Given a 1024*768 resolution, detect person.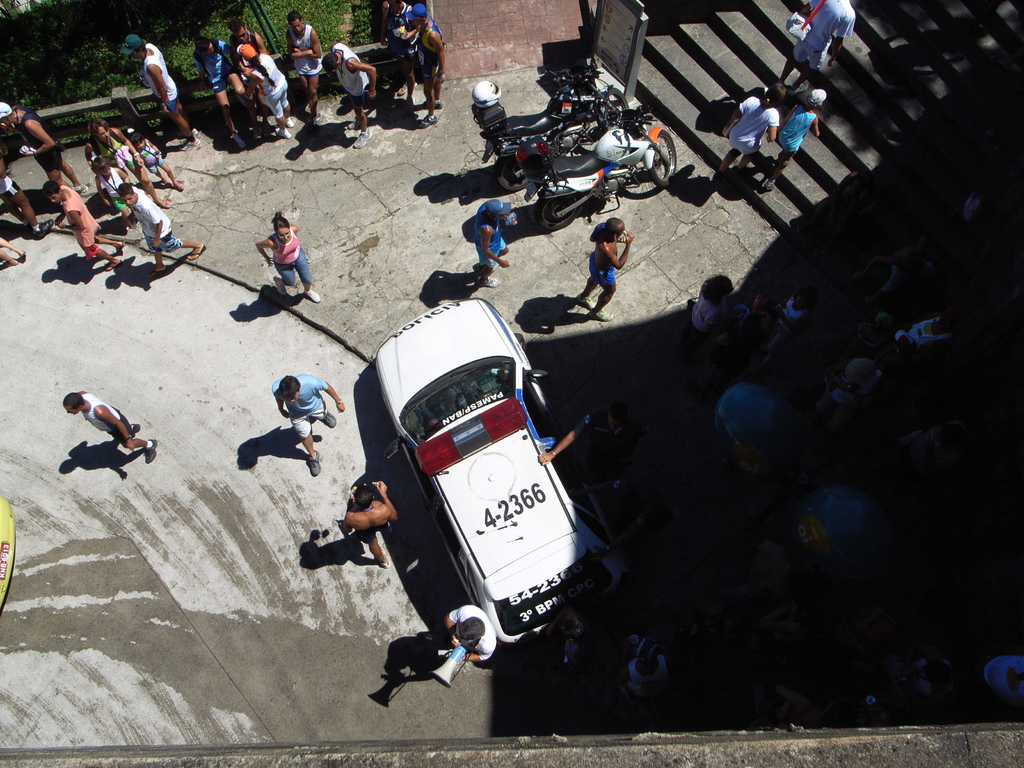
x1=65, y1=392, x2=157, y2=467.
